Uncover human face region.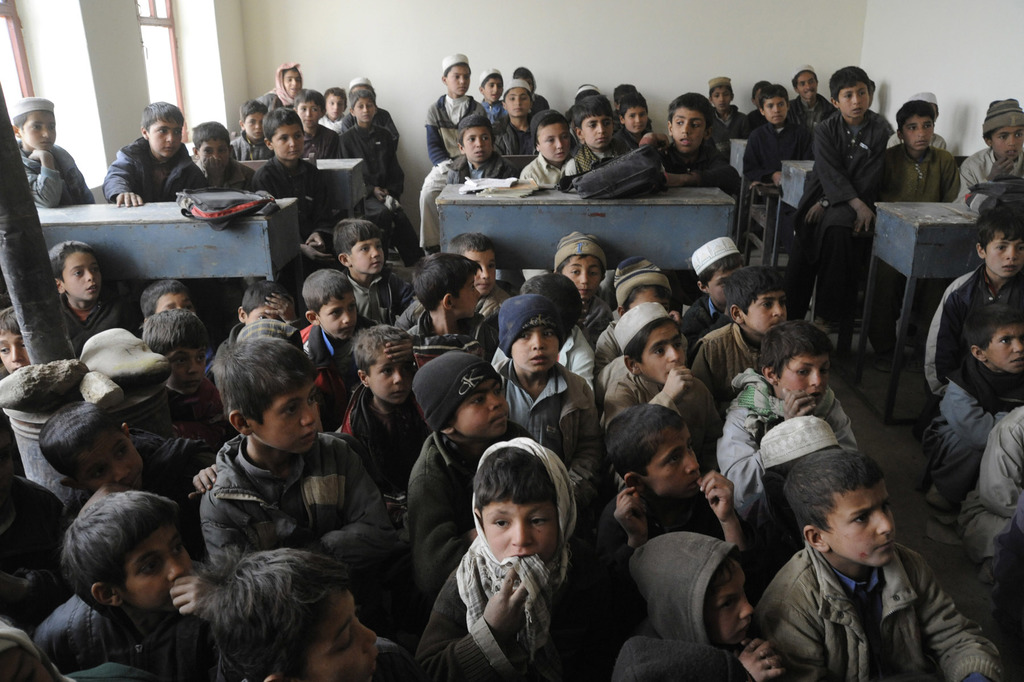
Uncovered: [left=465, top=128, right=493, bottom=160].
